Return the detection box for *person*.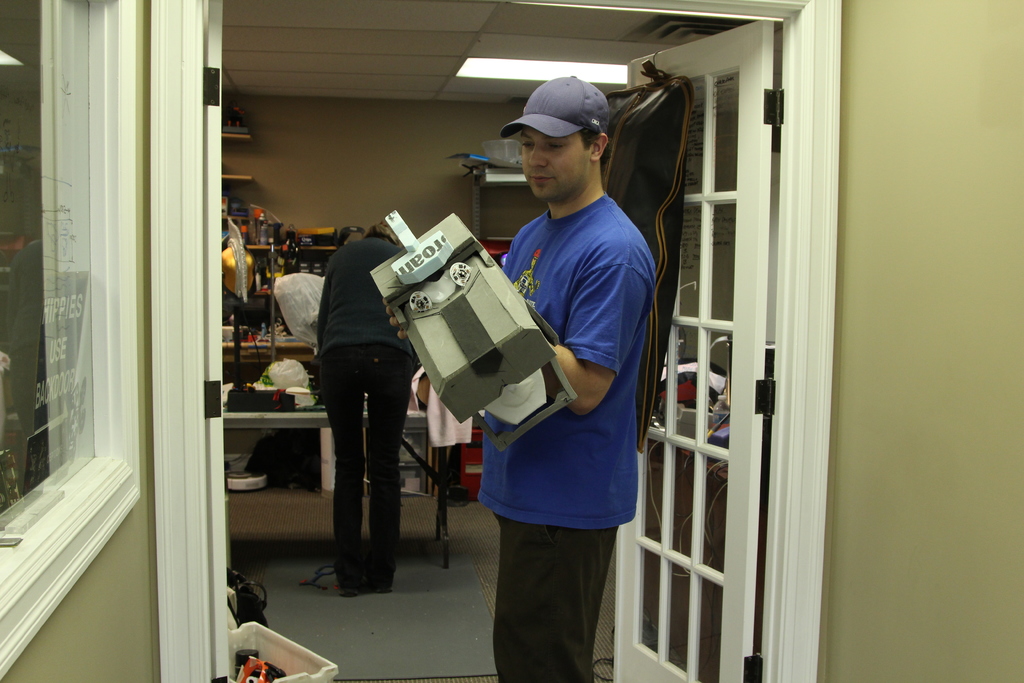
BBox(379, 76, 656, 682).
